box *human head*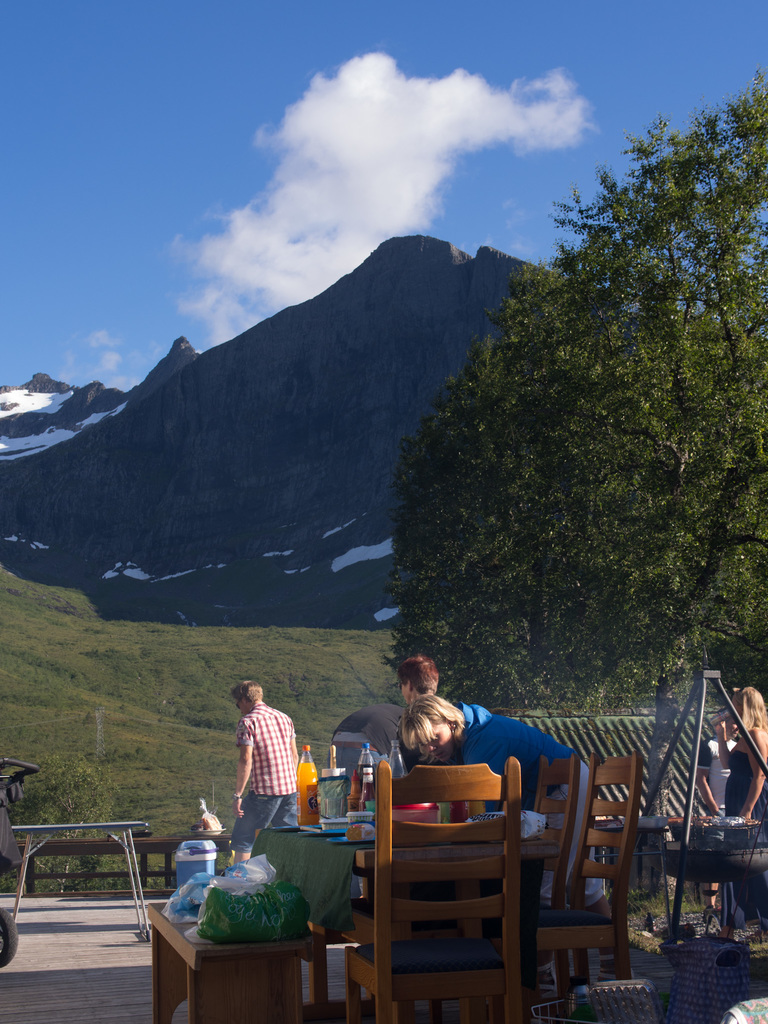
x1=730, y1=686, x2=765, y2=730
